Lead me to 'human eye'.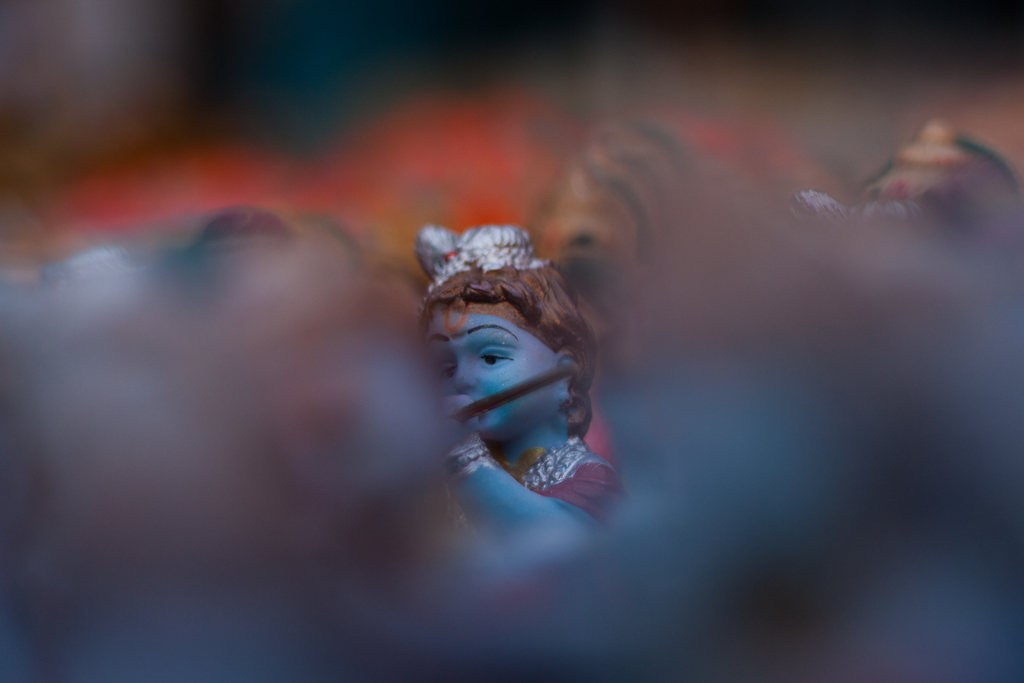
Lead to bbox(476, 352, 511, 367).
